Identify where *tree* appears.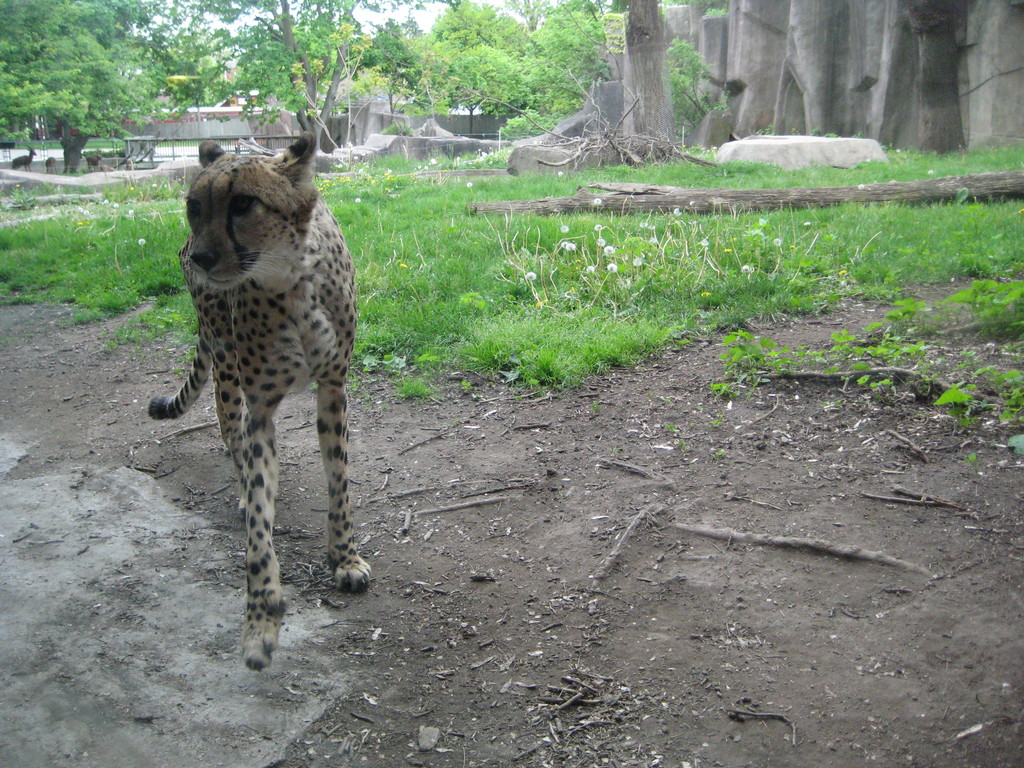
Appears at 1, 0, 115, 164.
